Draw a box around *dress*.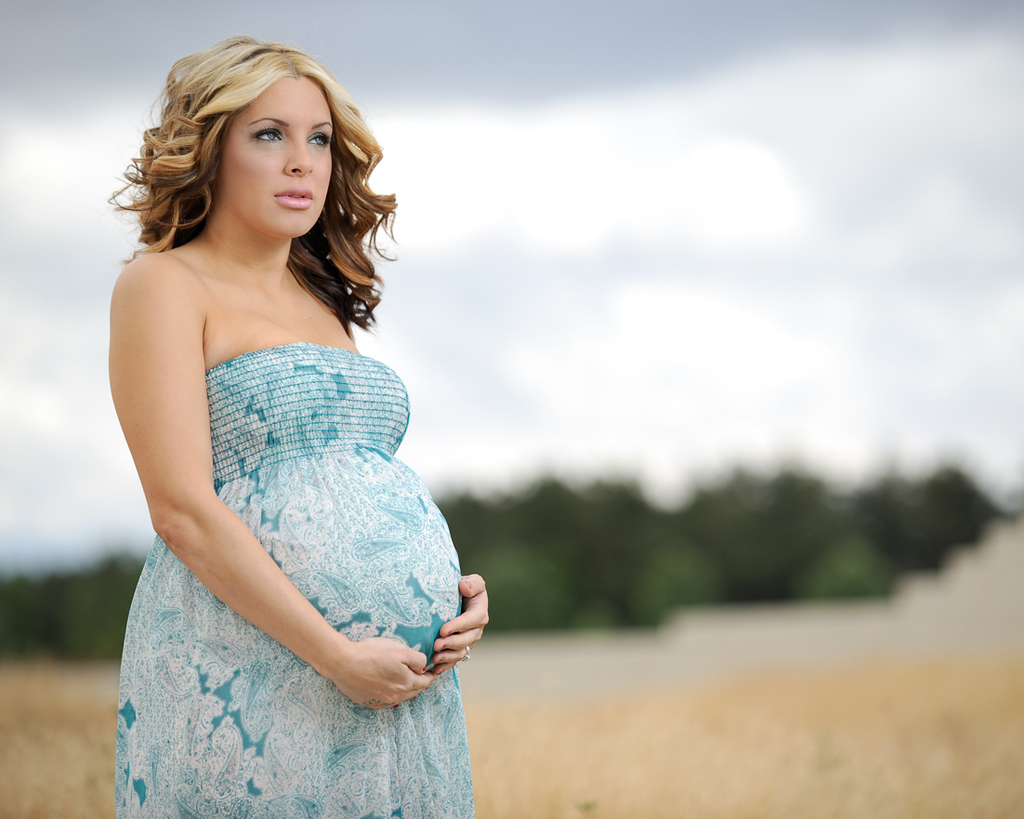
115/340/474/818.
